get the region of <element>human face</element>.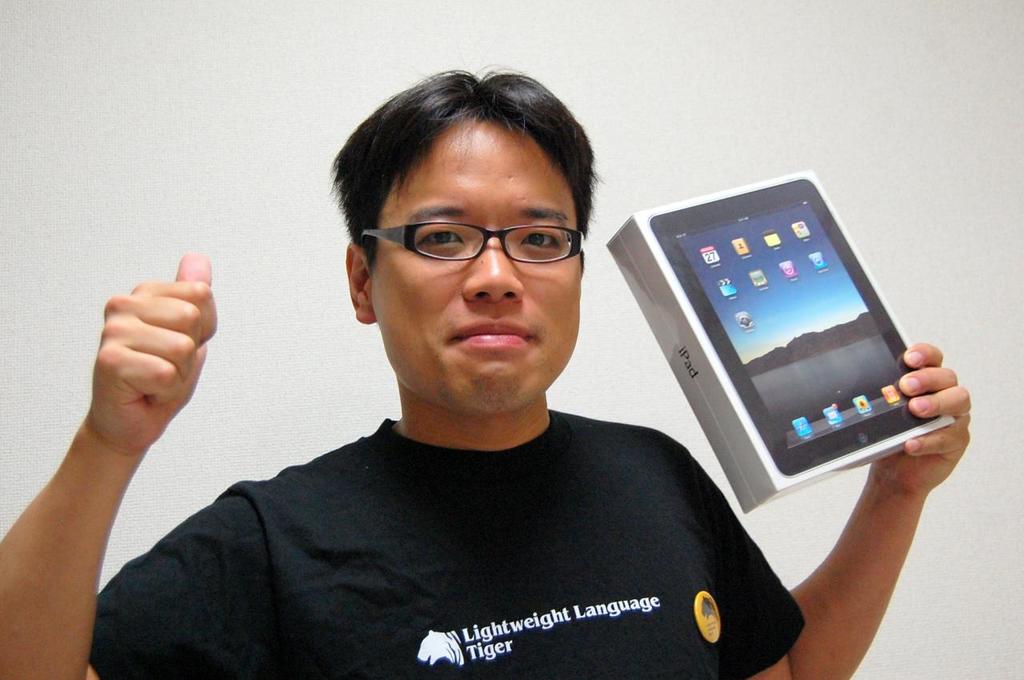
x1=371 y1=118 x2=578 y2=418.
